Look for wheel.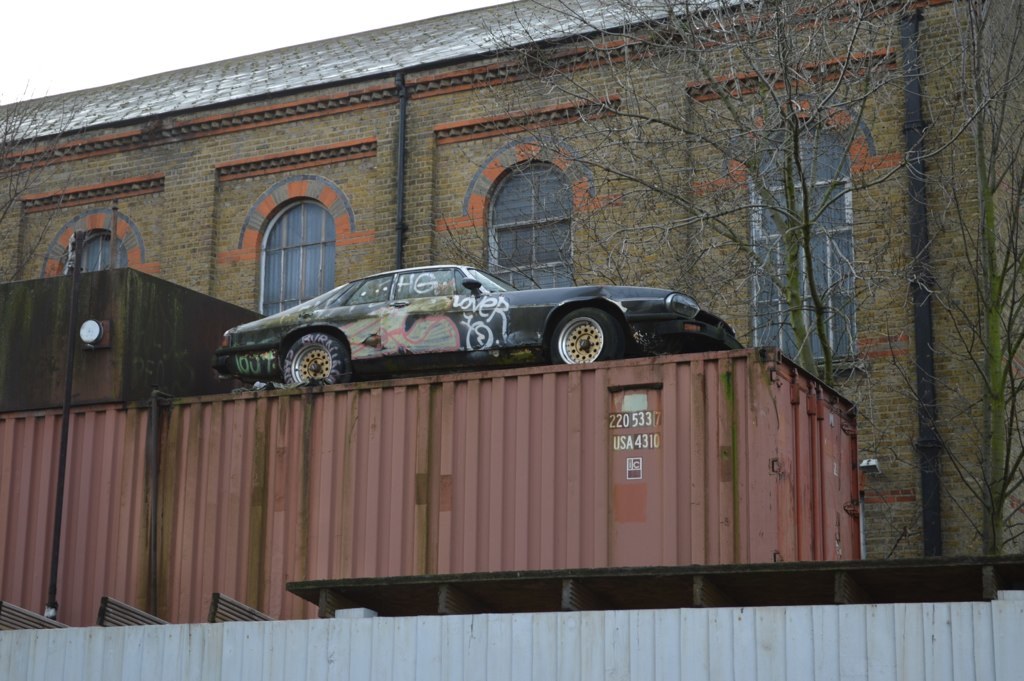
Found: [544,303,631,372].
